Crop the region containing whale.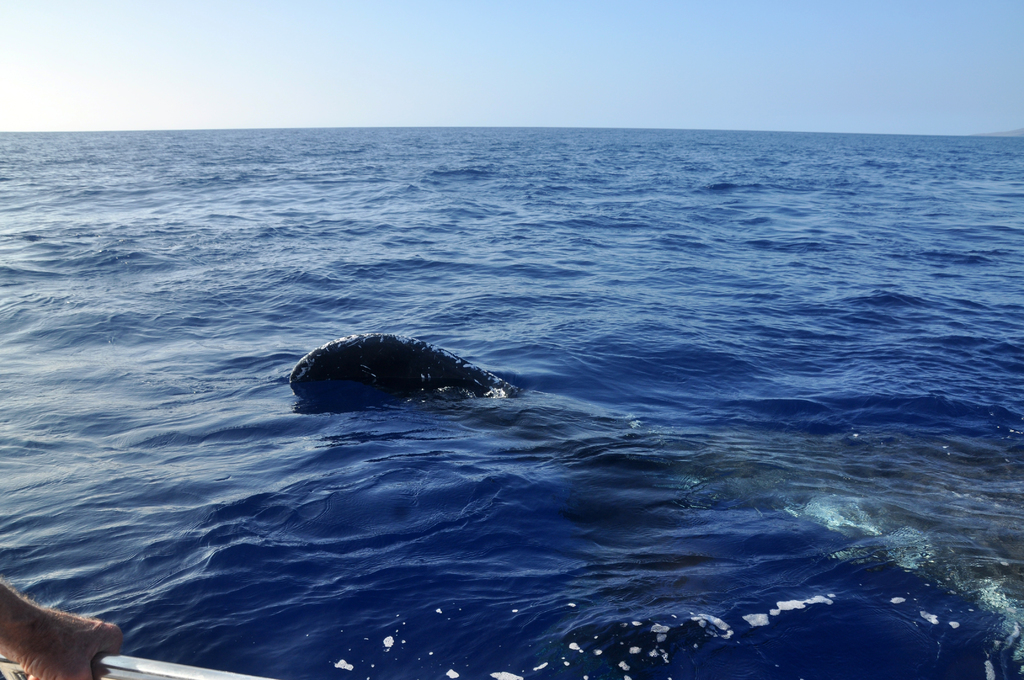
Crop region: pyautogui.locateOnScreen(287, 334, 524, 403).
